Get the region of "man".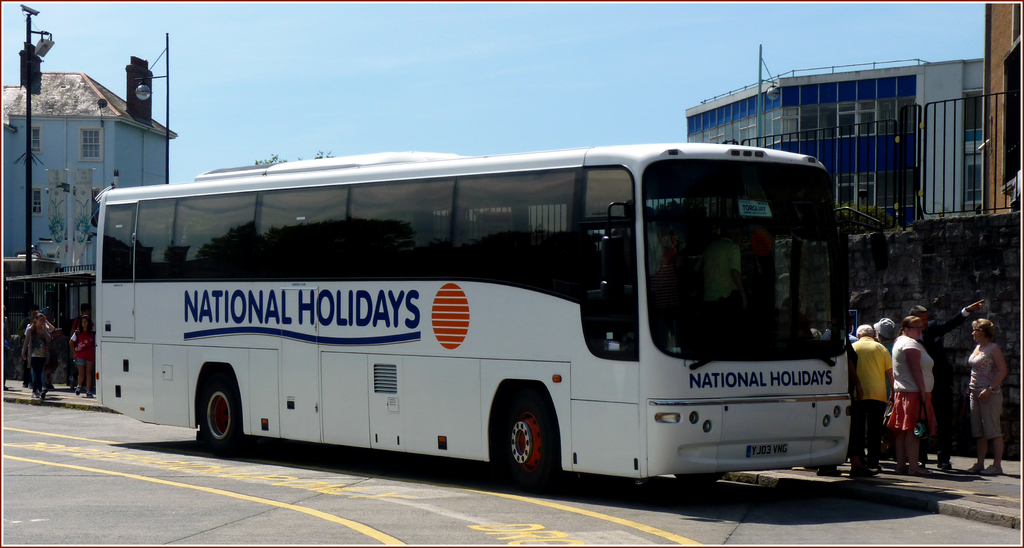
<box>852,320,892,470</box>.
